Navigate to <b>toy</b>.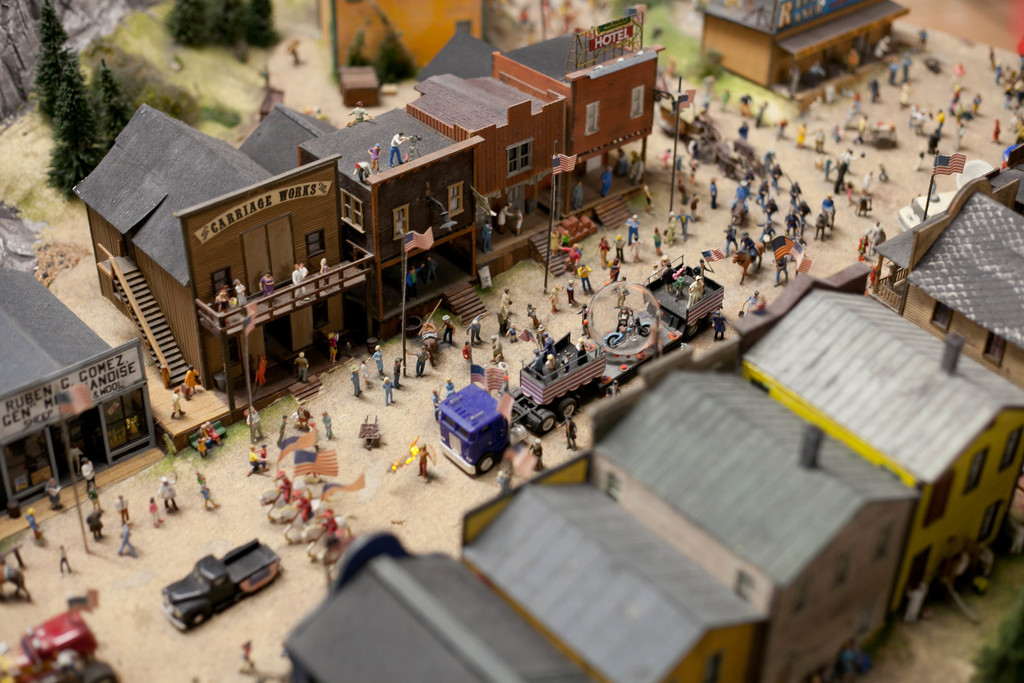
Navigation target: 812 215 826 242.
